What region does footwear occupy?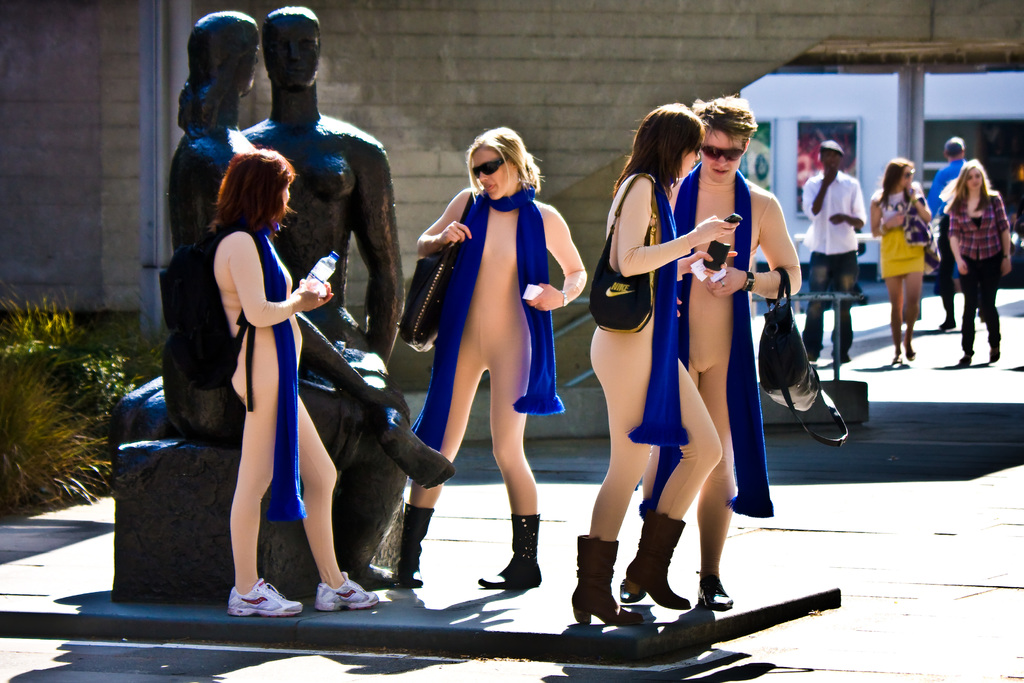
<box>890,354,908,368</box>.
